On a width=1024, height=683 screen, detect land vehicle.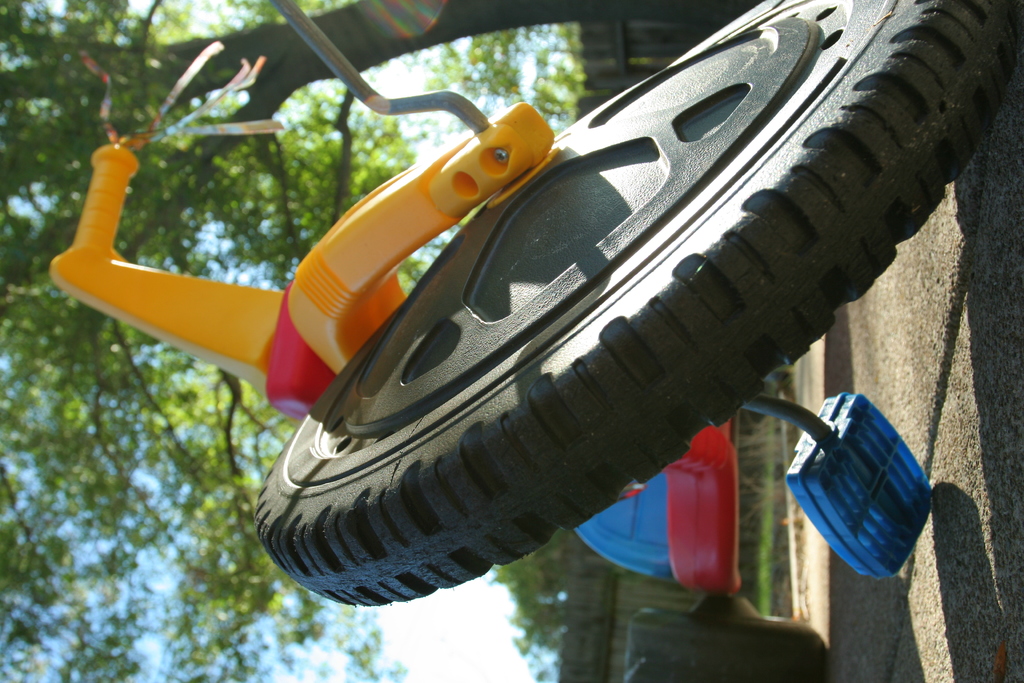
(left=79, top=32, right=996, bottom=625).
